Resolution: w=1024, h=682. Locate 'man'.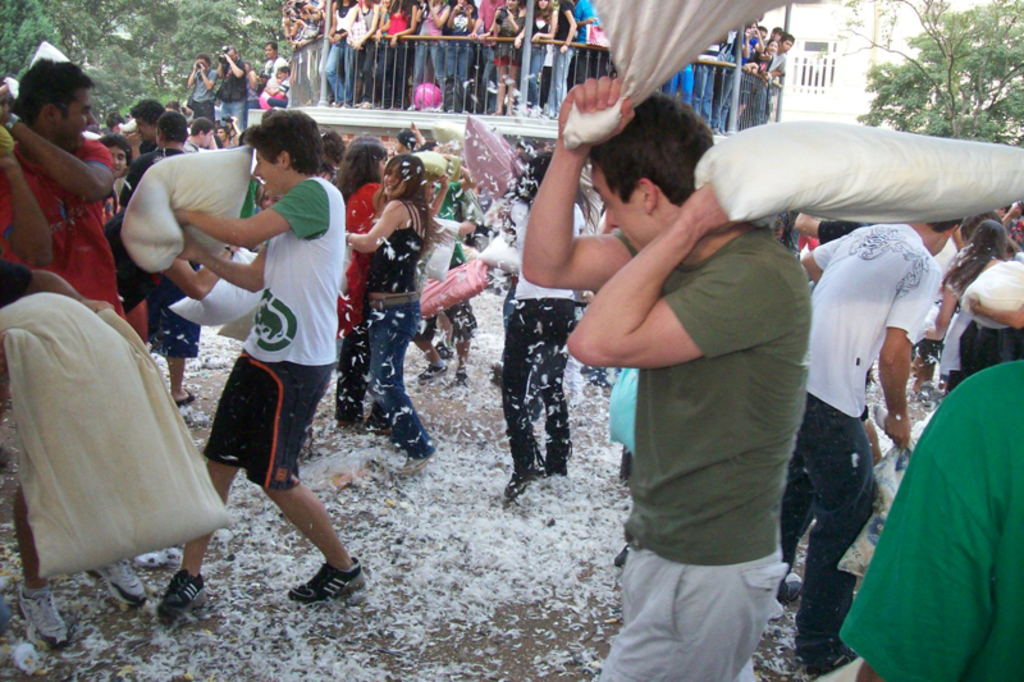
(left=218, top=49, right=252, bottom=141).
